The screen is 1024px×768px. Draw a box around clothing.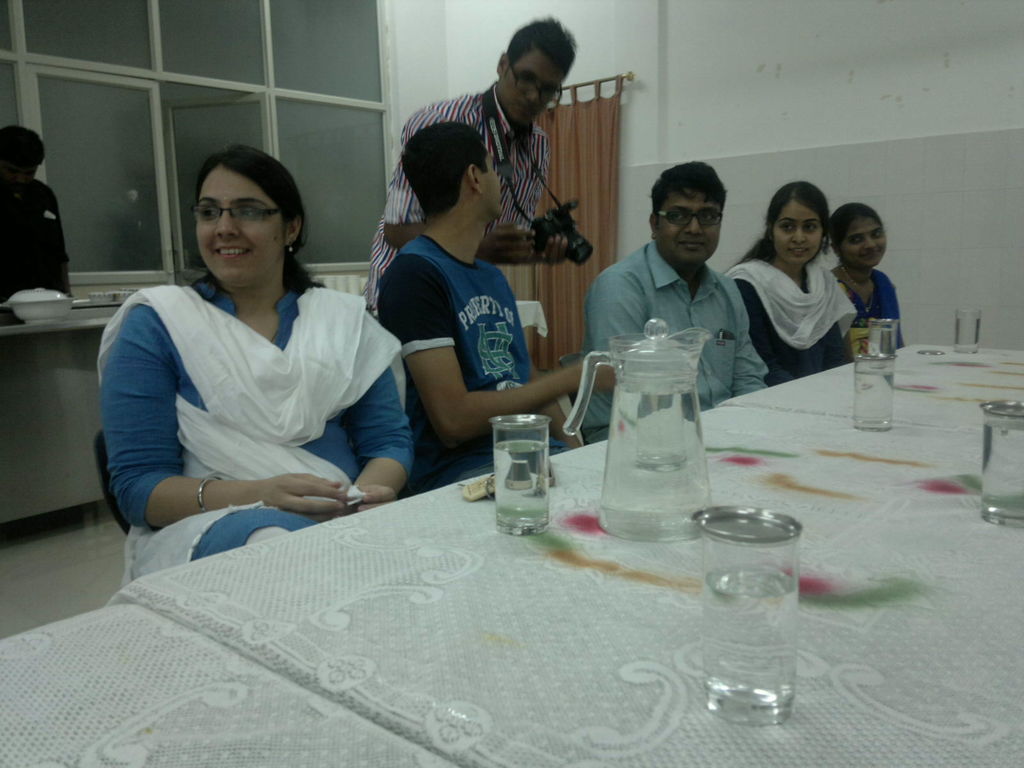
box(0, 166, 78, 301).
